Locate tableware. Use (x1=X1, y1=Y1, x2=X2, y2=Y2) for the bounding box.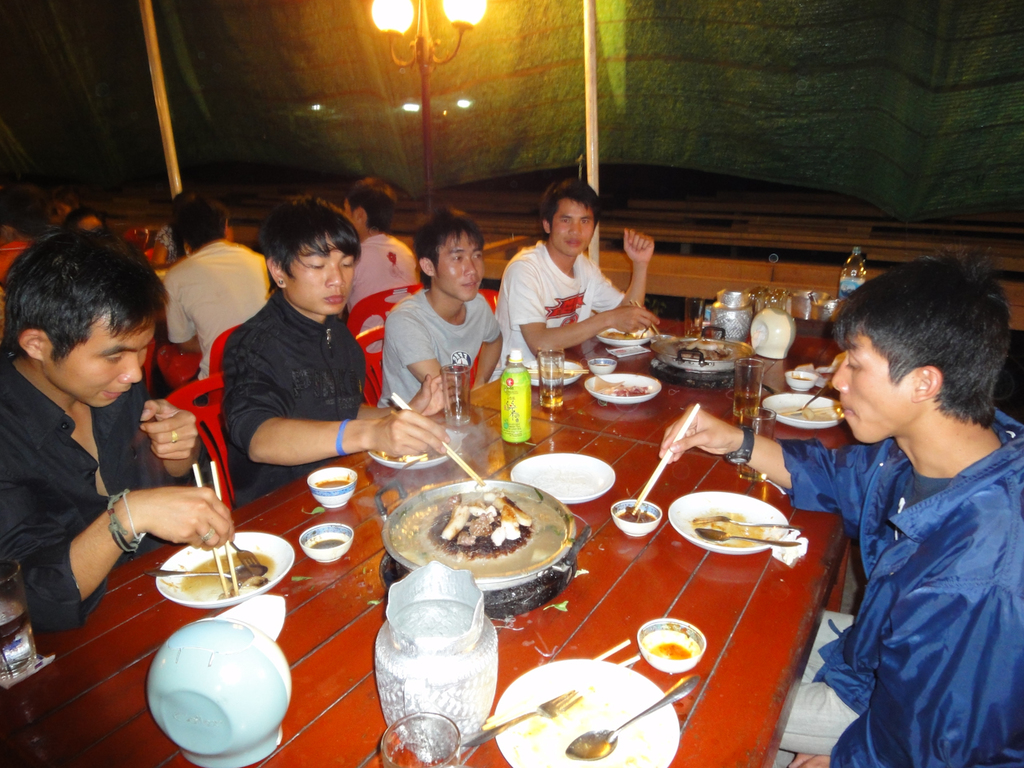
(x1=371, y1=558, x2=501, y2=746).
